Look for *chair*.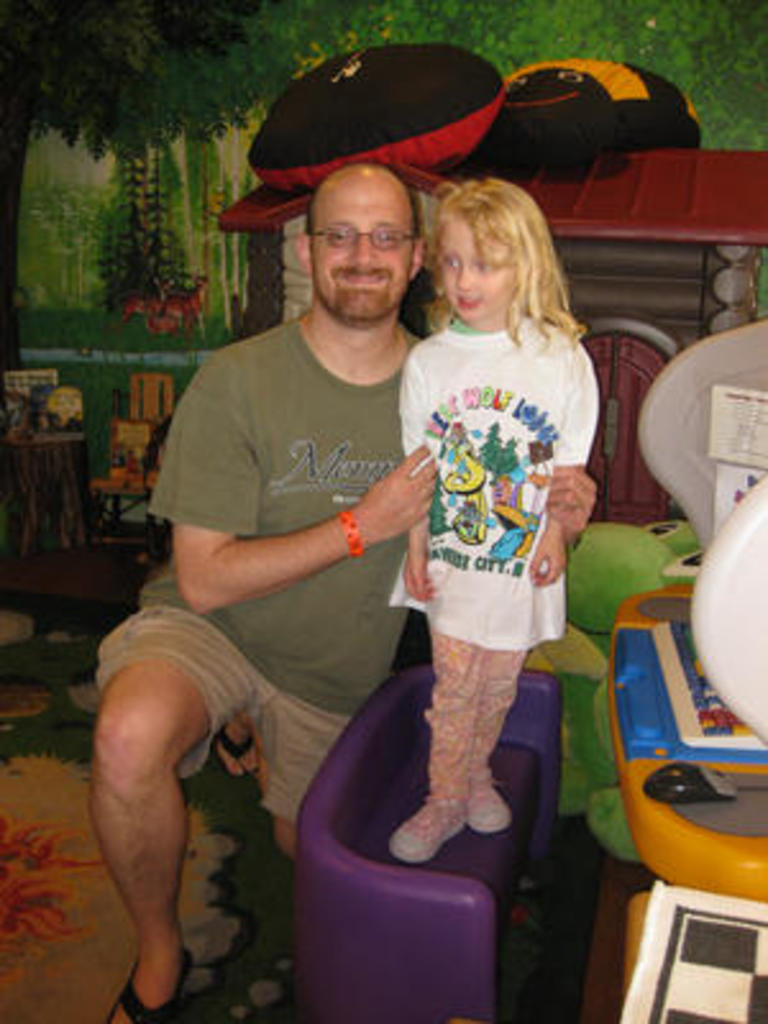
Found: x1=269 y1=589 x2=632 y2=978.
